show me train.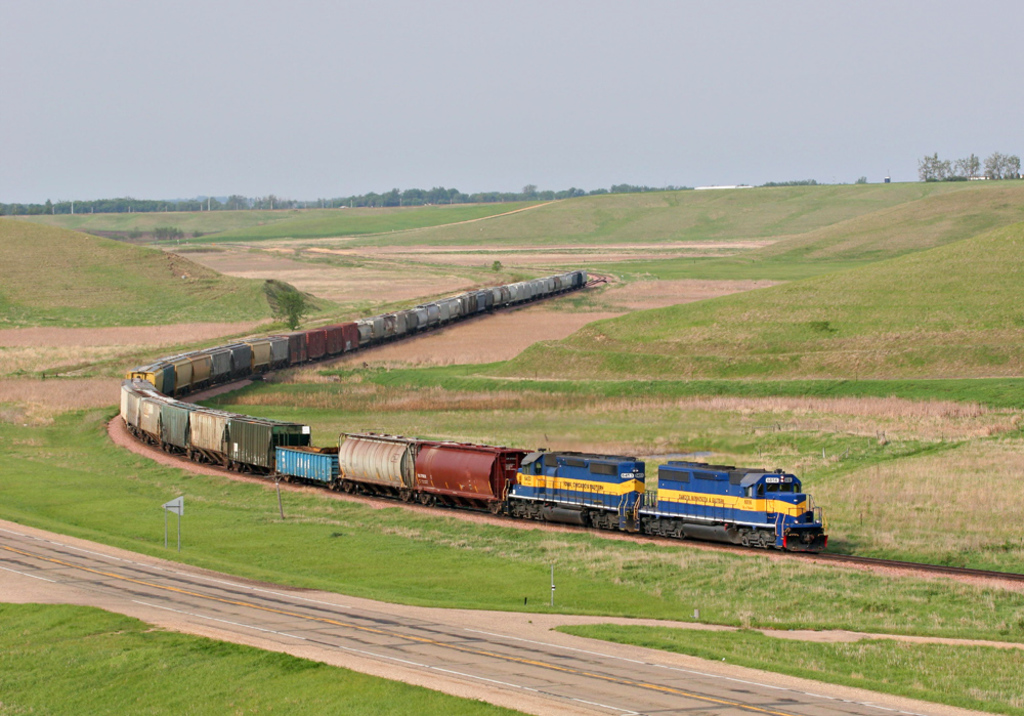
train is here: (left=118, top=263, right=843, bottom=550).
